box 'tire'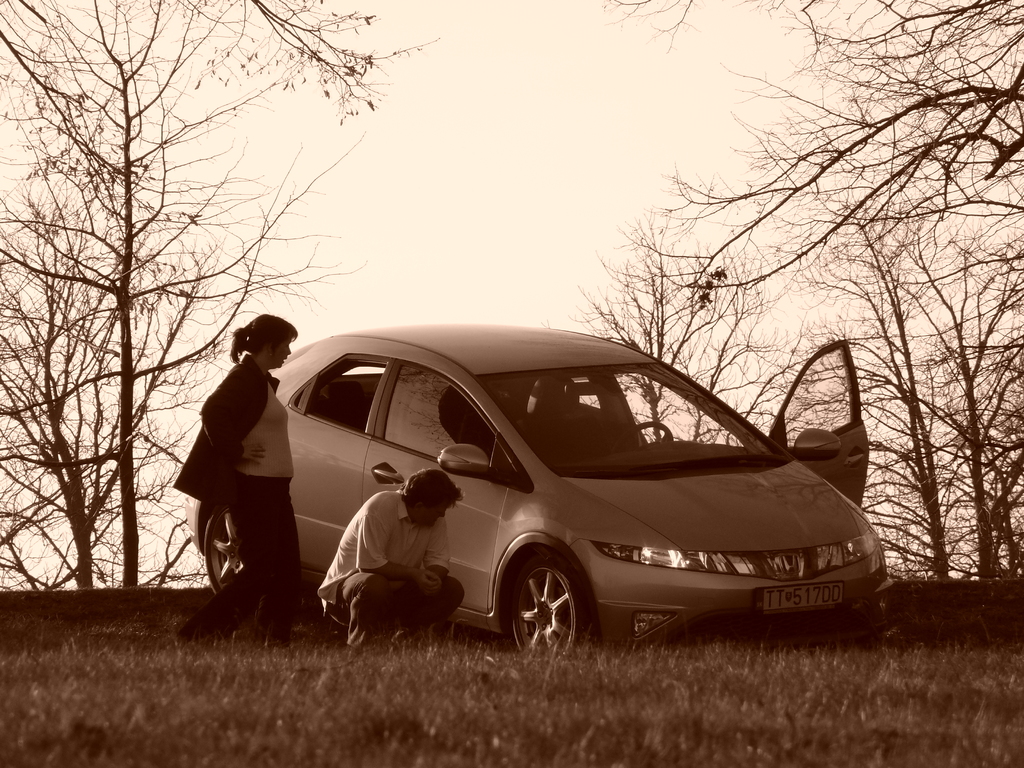
x1=202 y1=508 x2=246 y2=595
